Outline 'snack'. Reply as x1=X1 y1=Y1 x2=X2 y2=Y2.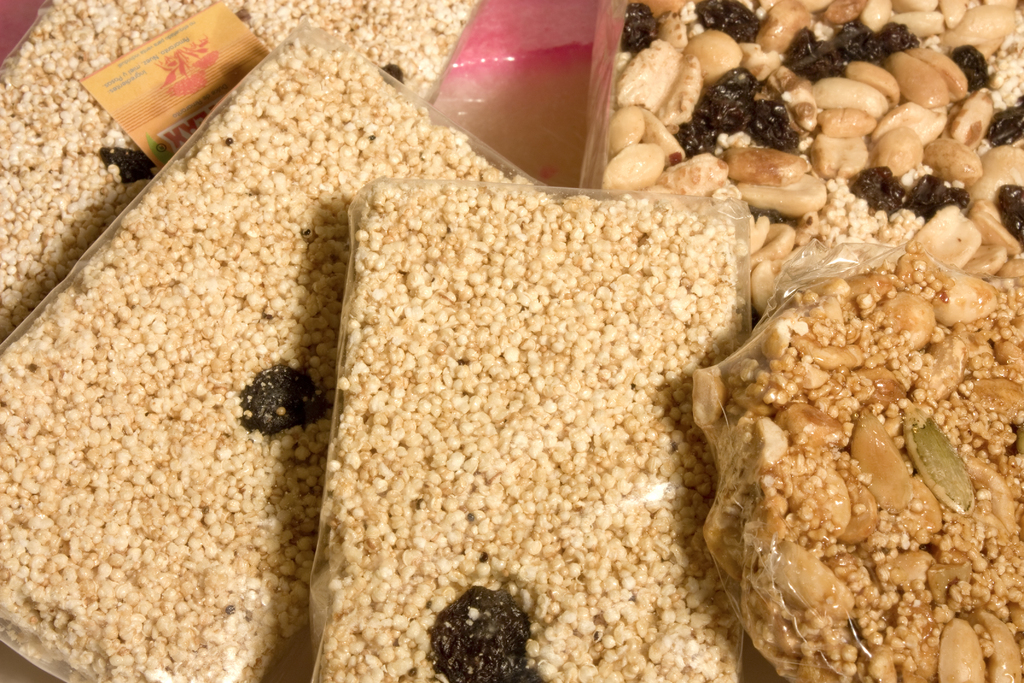
x1=0 y1=29 x2=534 y2=682.
